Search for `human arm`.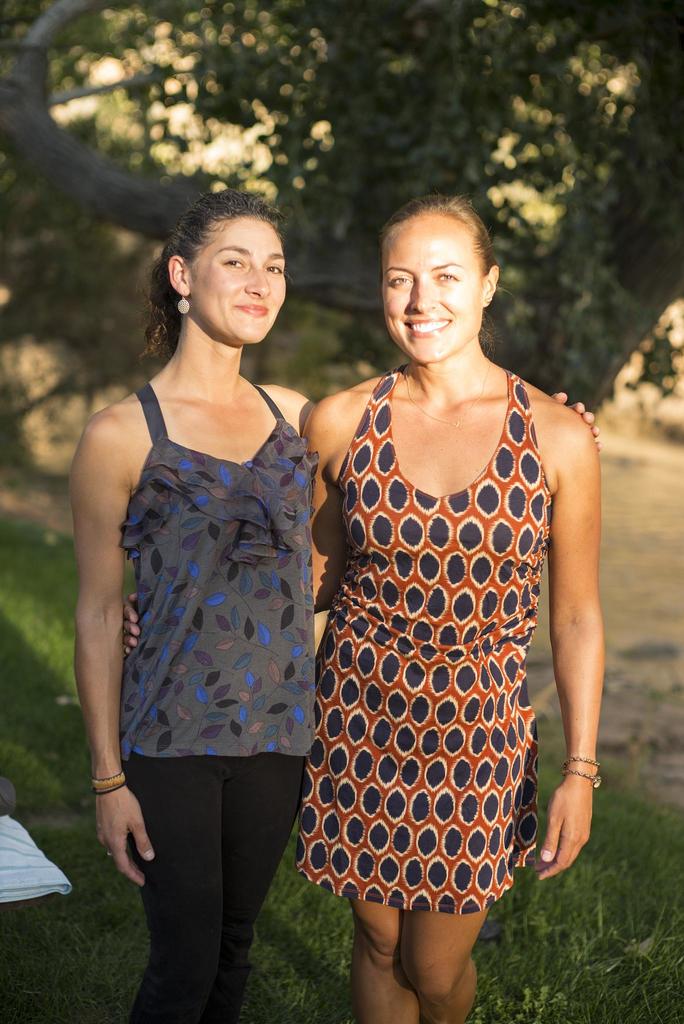
Found at box=[541, 454, 625, 872].
